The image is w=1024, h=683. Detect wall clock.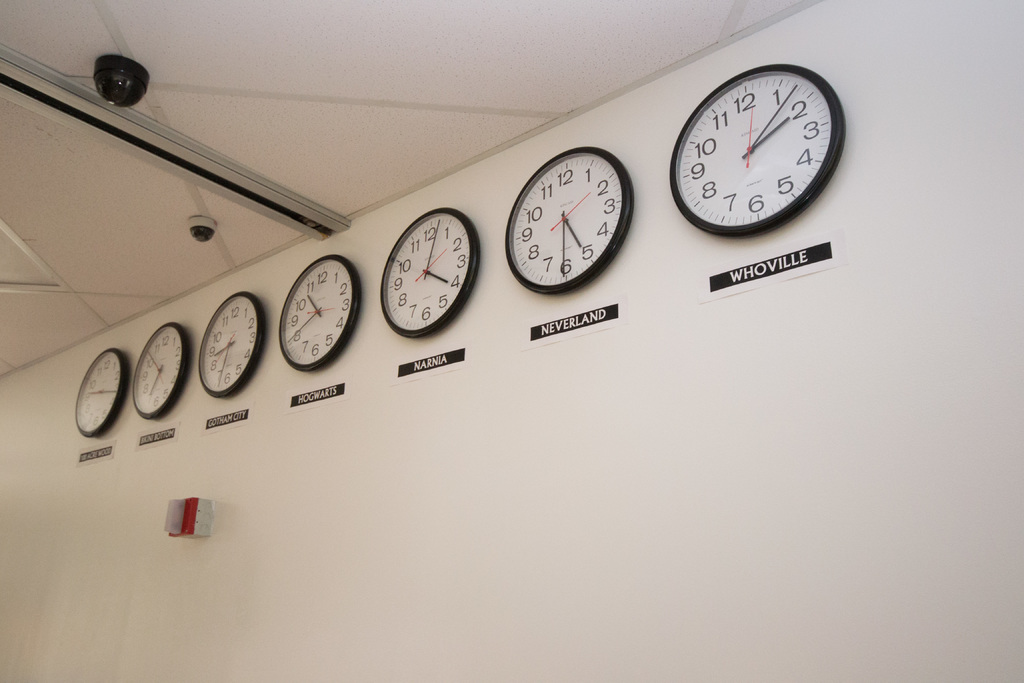
Detection: 130,322,192,422.
